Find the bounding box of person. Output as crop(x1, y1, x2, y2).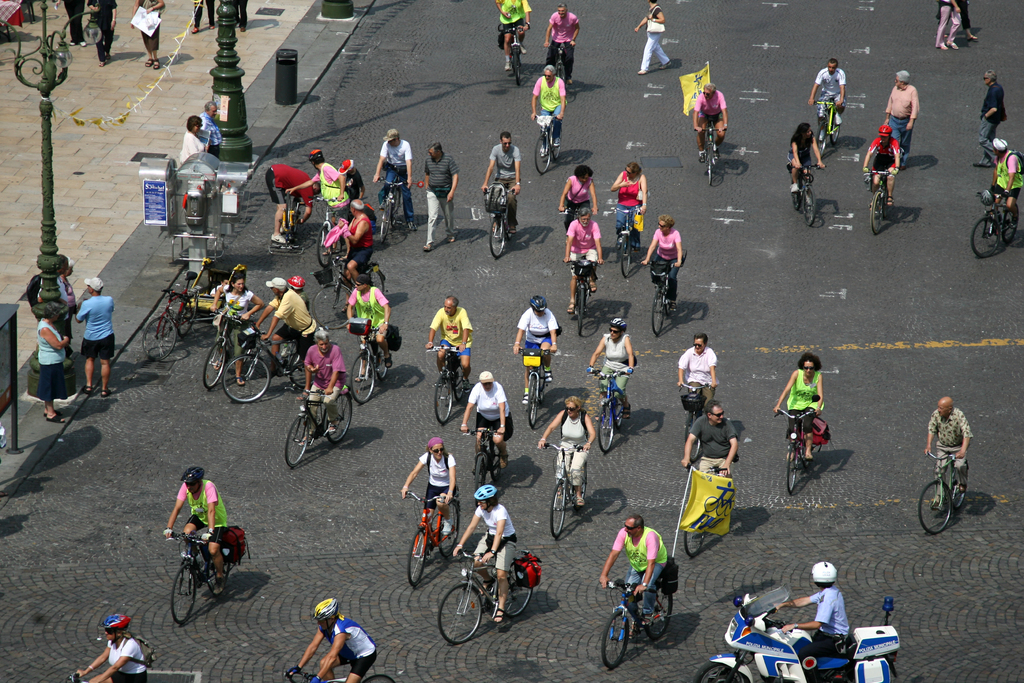
crop(980, 76, 1002, 167).
